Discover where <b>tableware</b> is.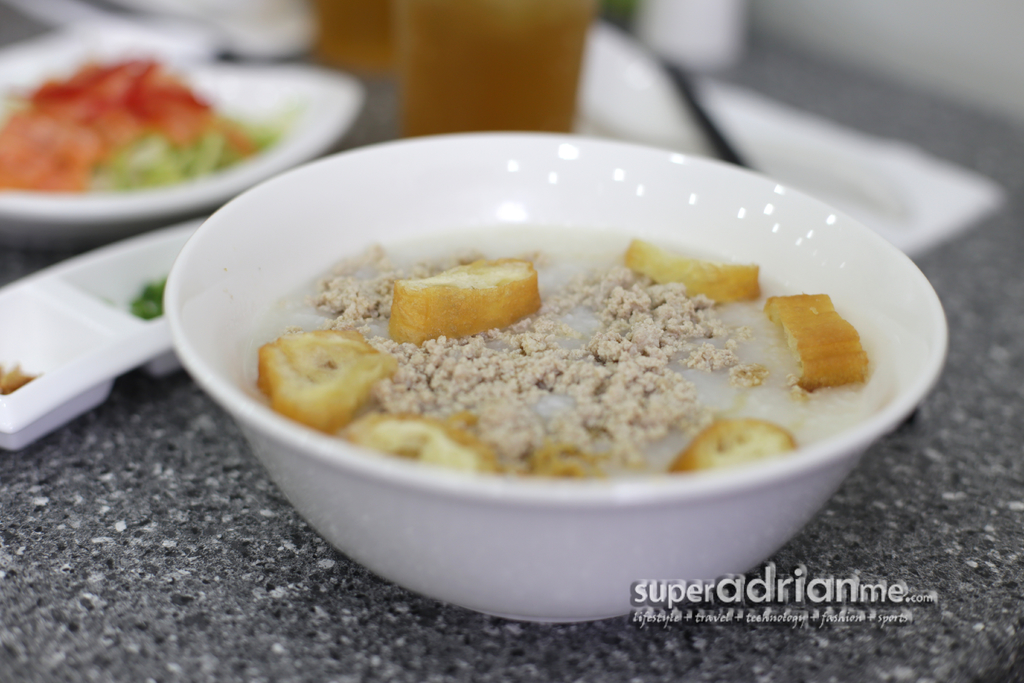
Discovered at select_region(576, 20, 1008, 258).
